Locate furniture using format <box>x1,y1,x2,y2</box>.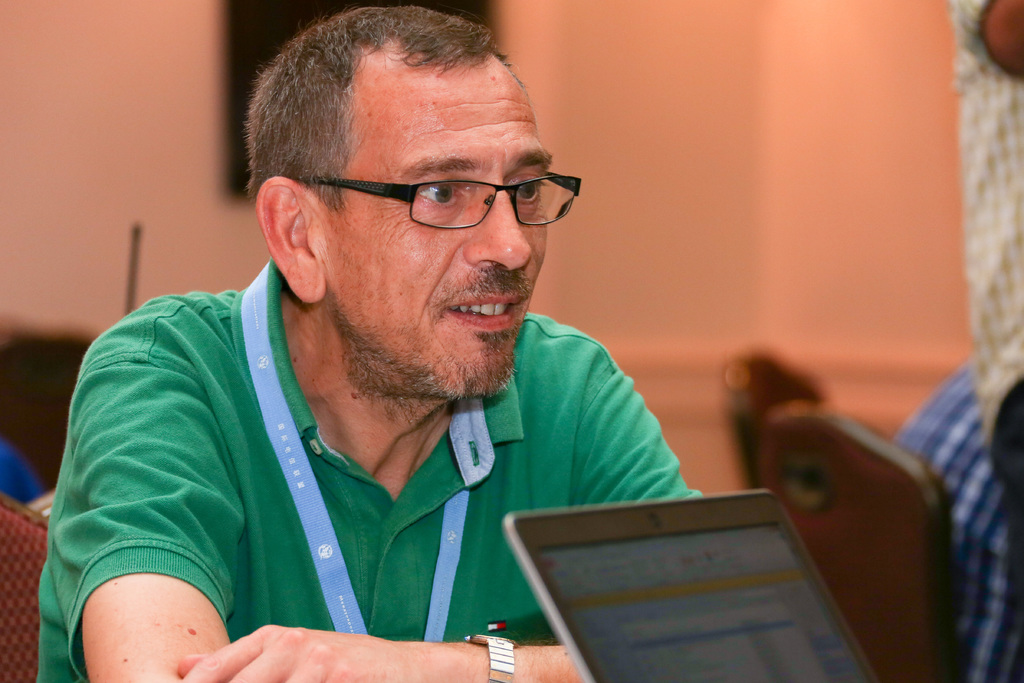
<box>0,490,47,682</box>.
